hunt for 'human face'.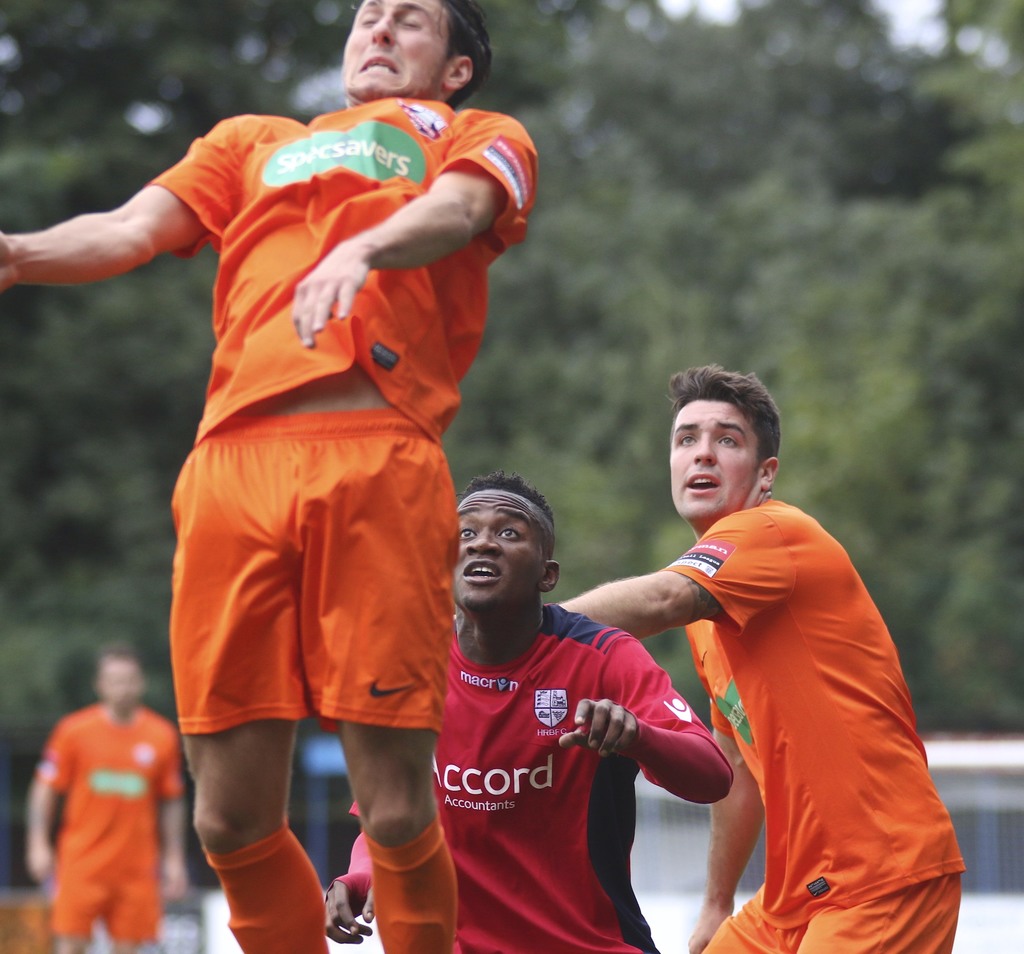
Hunted down at 98,659,145,718.
